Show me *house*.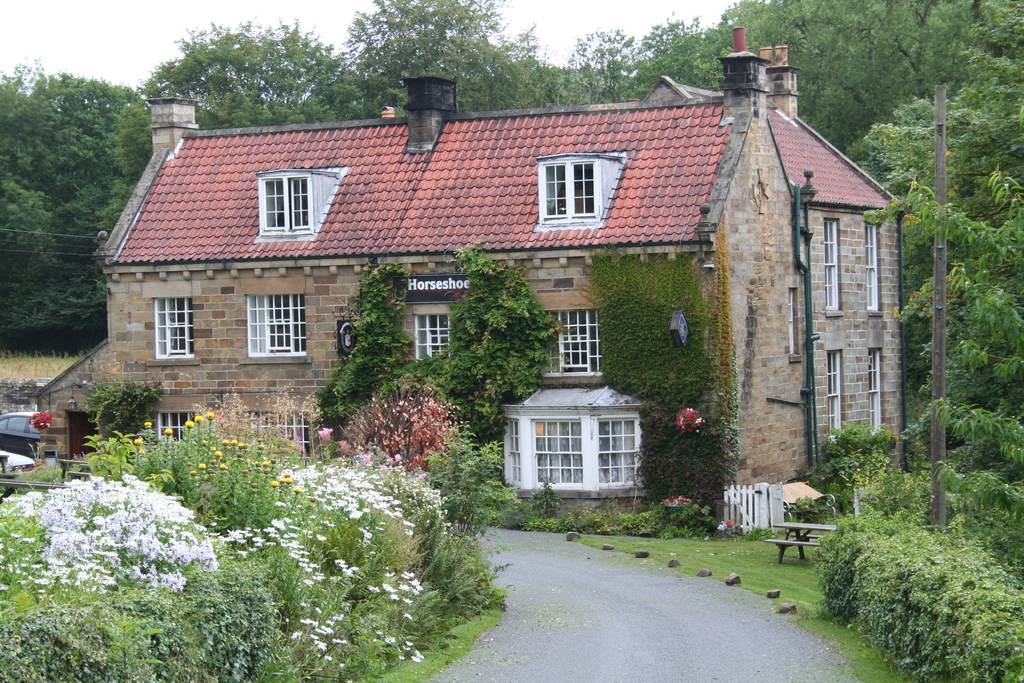
*house* is here: locate(140, 44, 886, 513).
